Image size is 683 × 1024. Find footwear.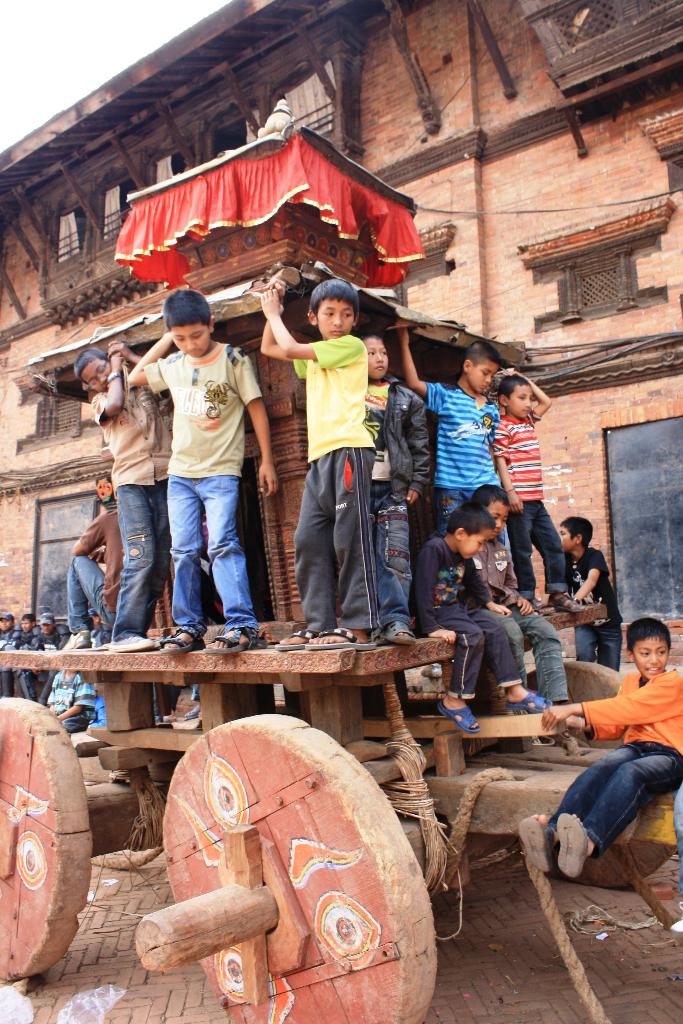
rect(299, 630, 372, 652).
